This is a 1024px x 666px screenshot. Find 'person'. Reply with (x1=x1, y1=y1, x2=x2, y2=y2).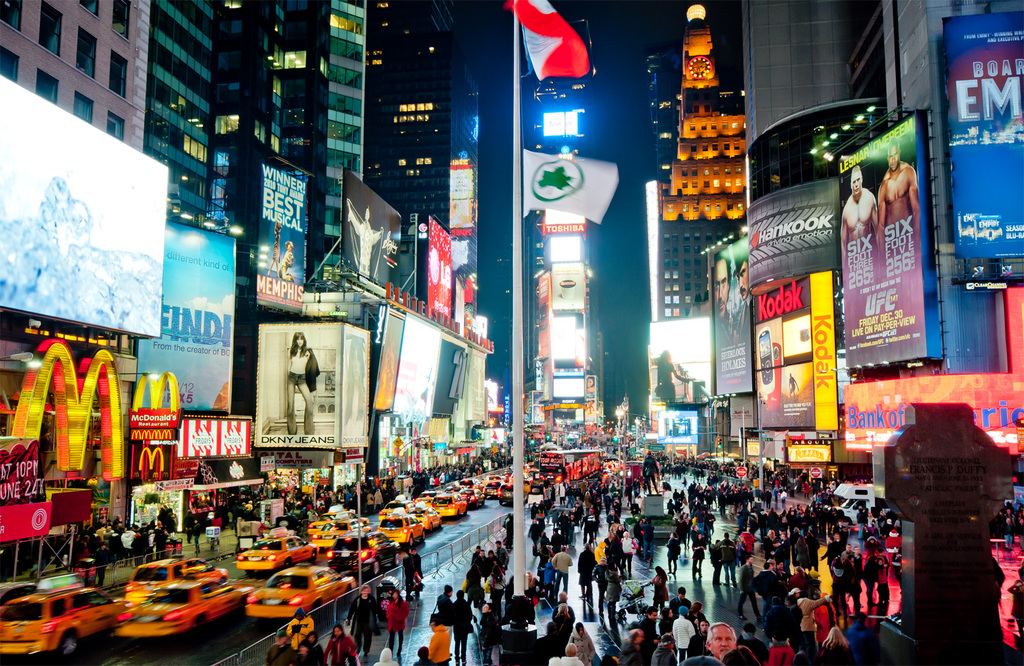
(x1=676, y1=596, x2=696, y2=654).
